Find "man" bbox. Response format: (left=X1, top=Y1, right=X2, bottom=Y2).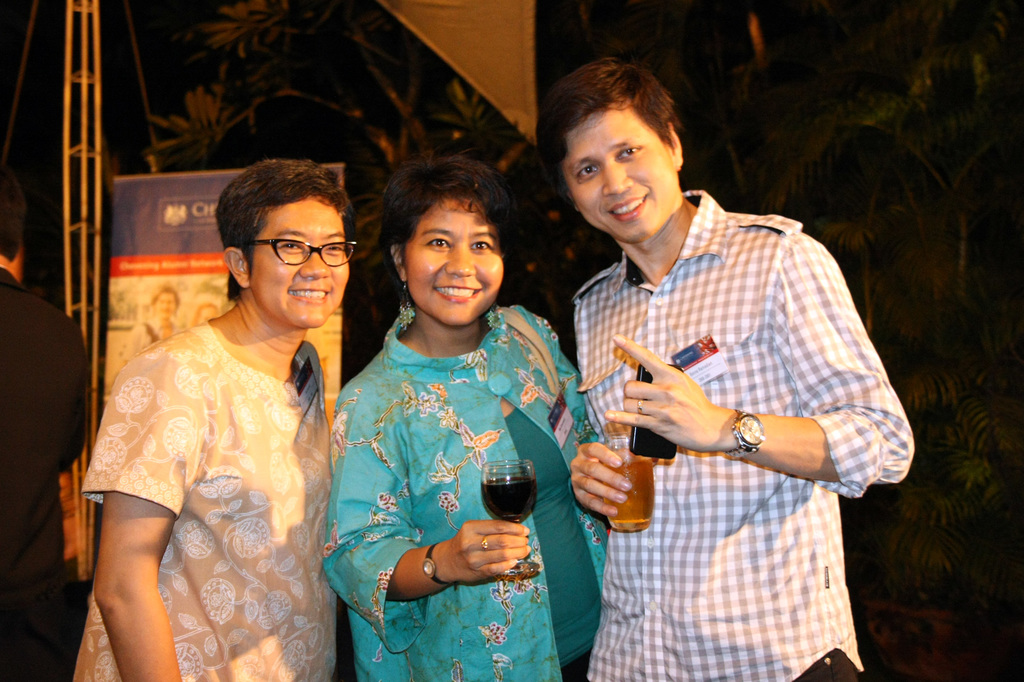
(left=0, top=169, right=84, bottom=681).
